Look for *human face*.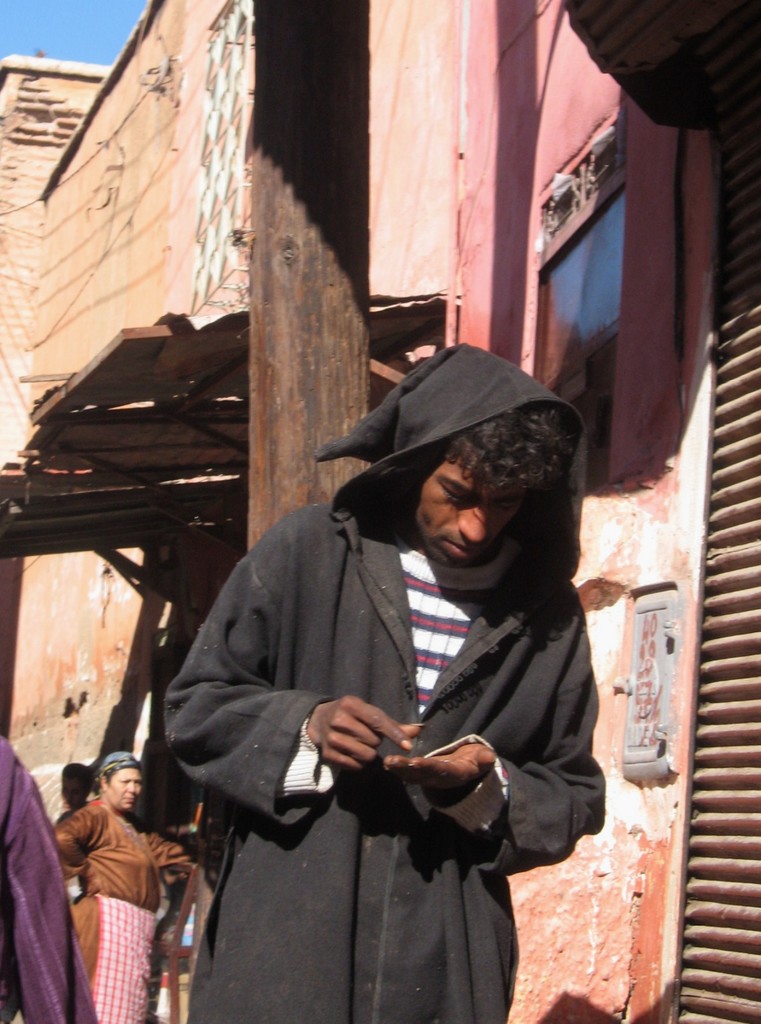
Found: bbox=(102, 764, 141, 819).
